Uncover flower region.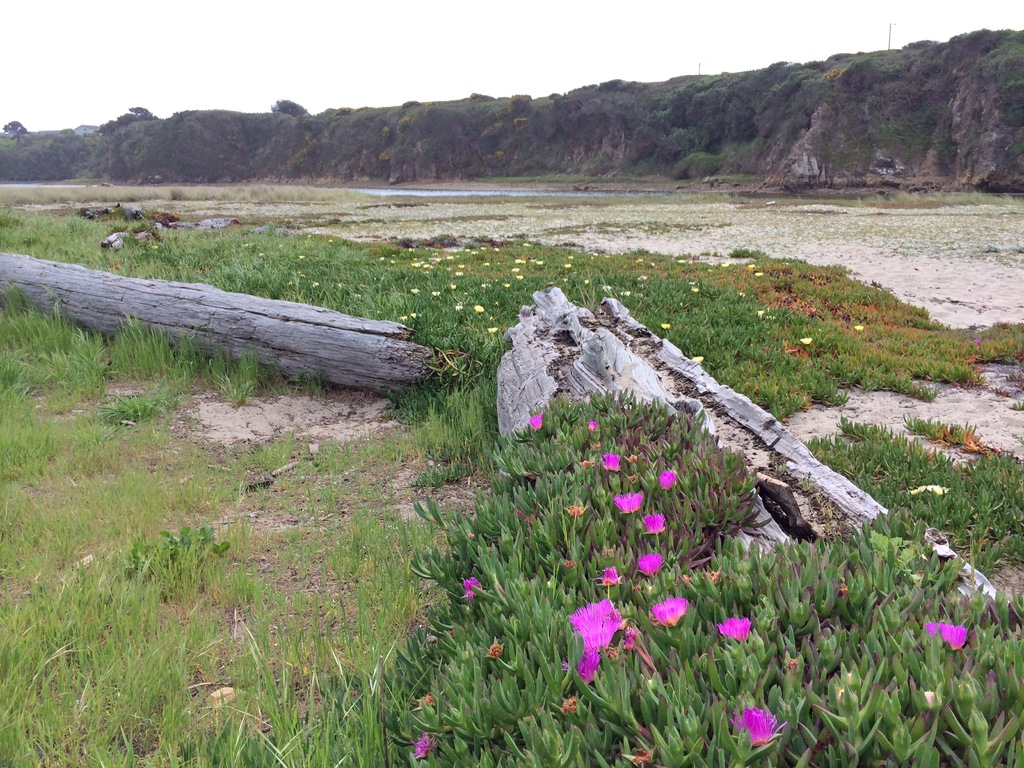
Uncovered: 722 259 732 268.
